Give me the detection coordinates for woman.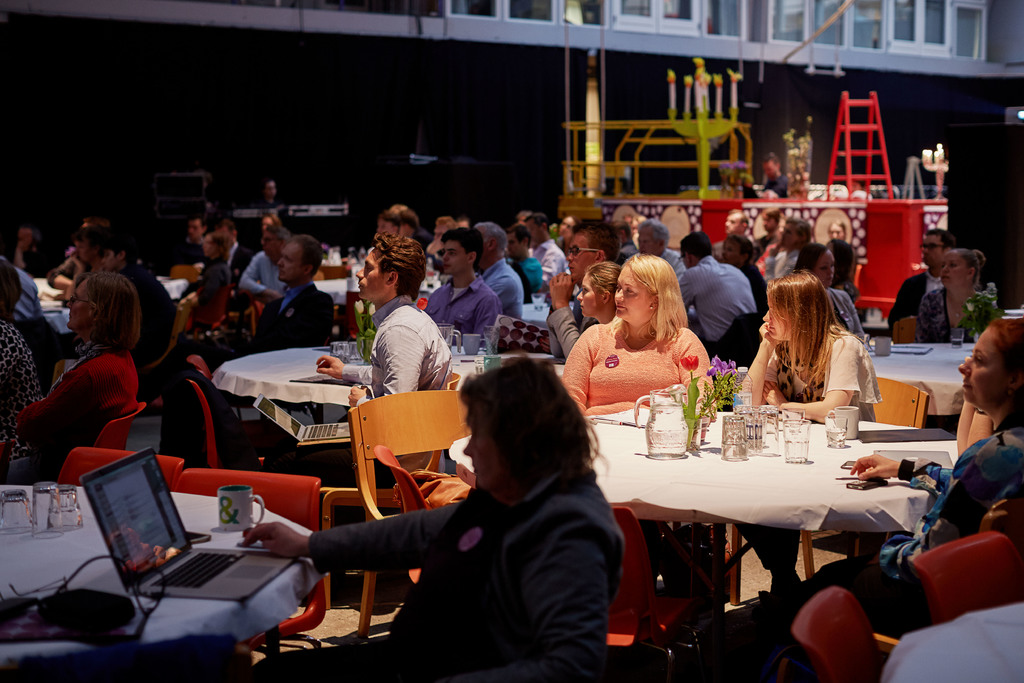
pyautogui.locateOnScreen(581, 262, 627, 328).
